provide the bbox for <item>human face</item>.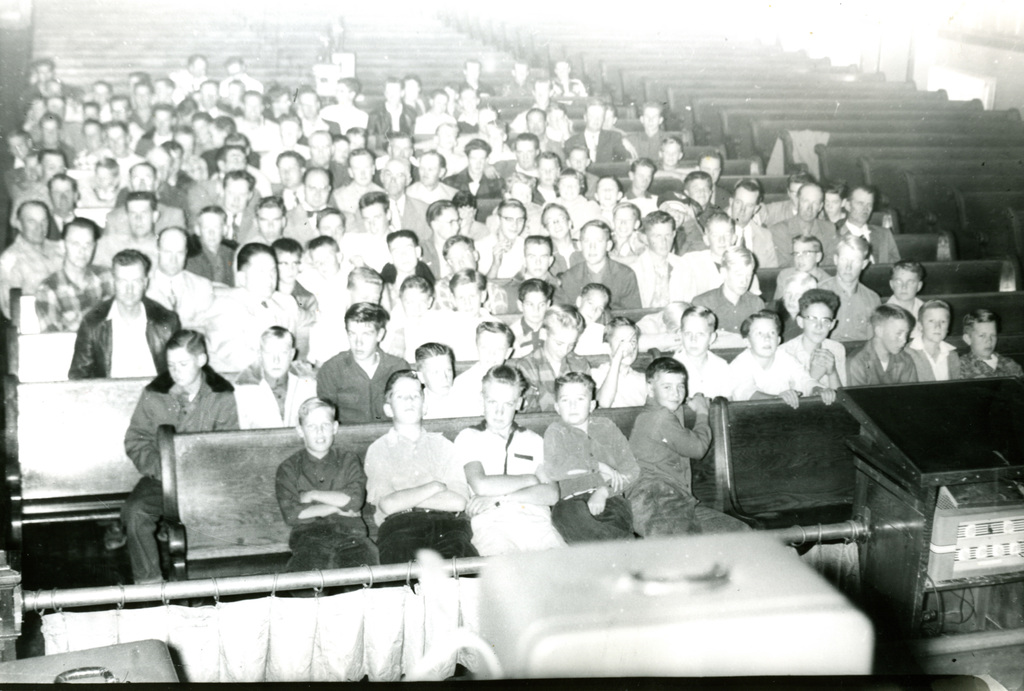
box=[328, 82, 349, 103].
